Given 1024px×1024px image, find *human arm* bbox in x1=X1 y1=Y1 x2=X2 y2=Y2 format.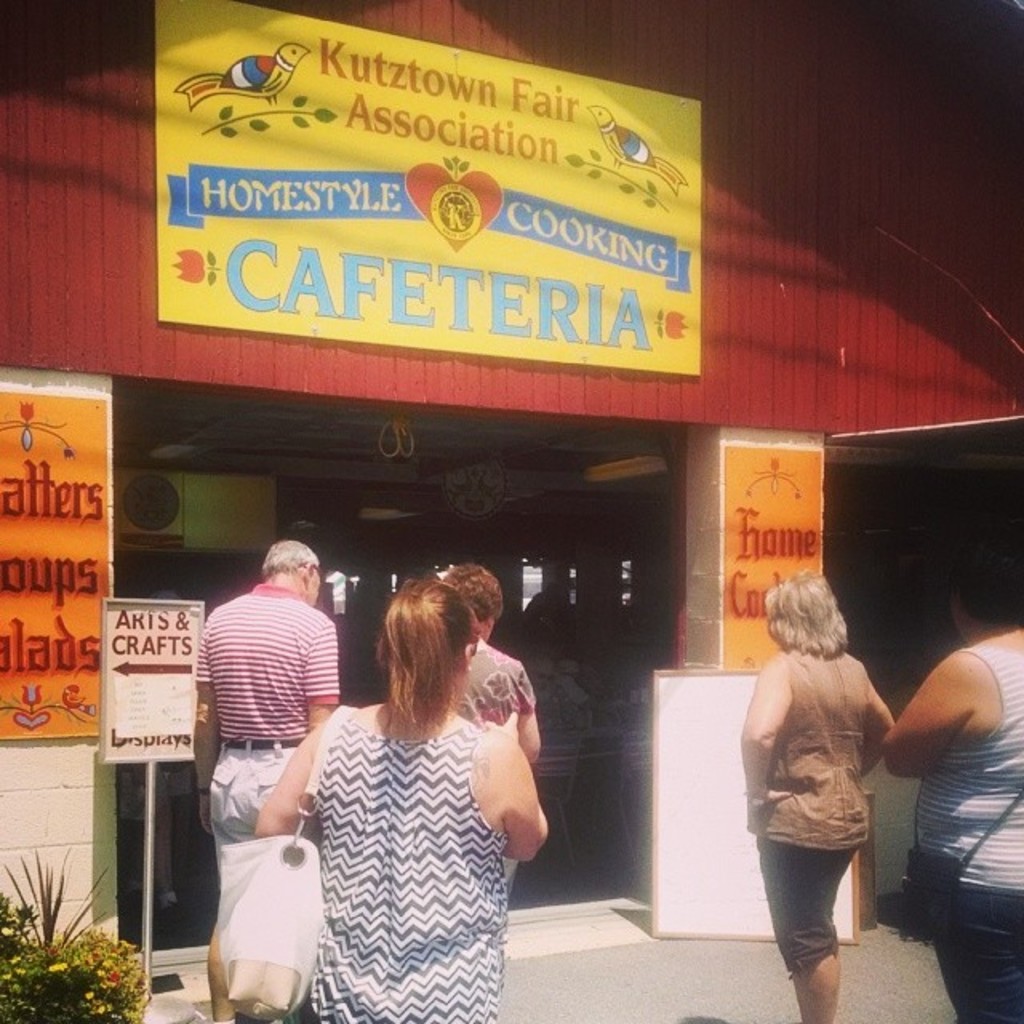
x1=877 y1=650 x2=979 y2=781.
